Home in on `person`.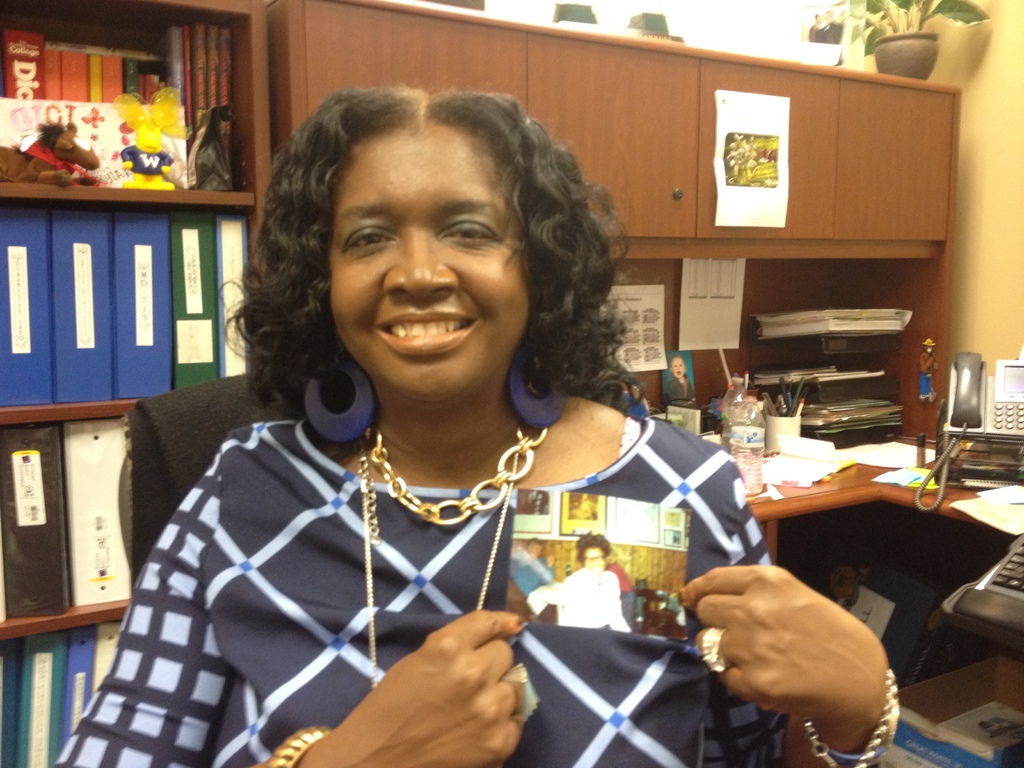
Homed in at 54, 86, 902, 767.
